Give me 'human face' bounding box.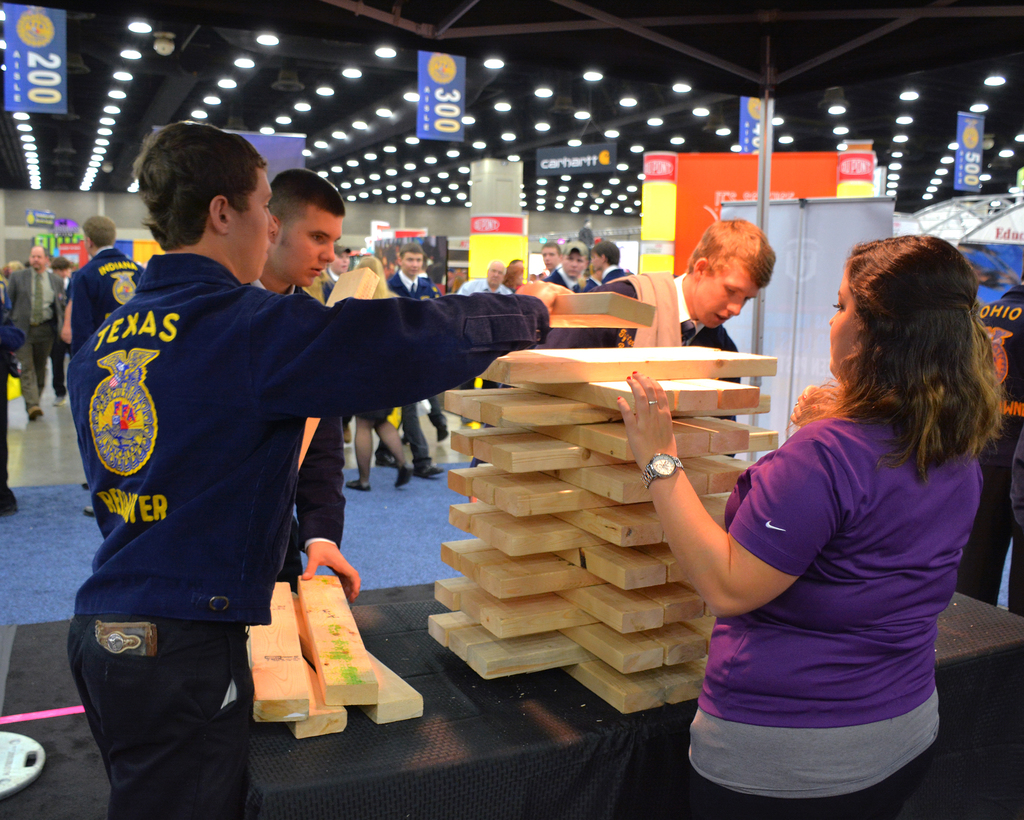
(left=544, top=249, right=558, bottom=273).
